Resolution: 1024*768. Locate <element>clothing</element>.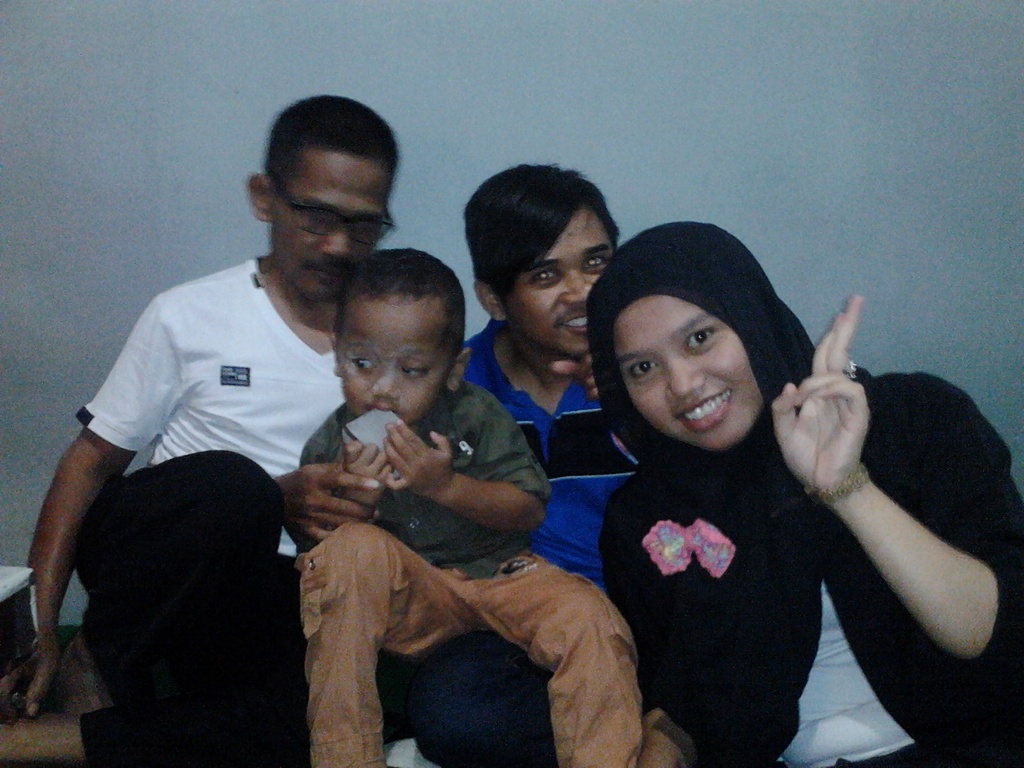
region(282, 372, 644, 767).
